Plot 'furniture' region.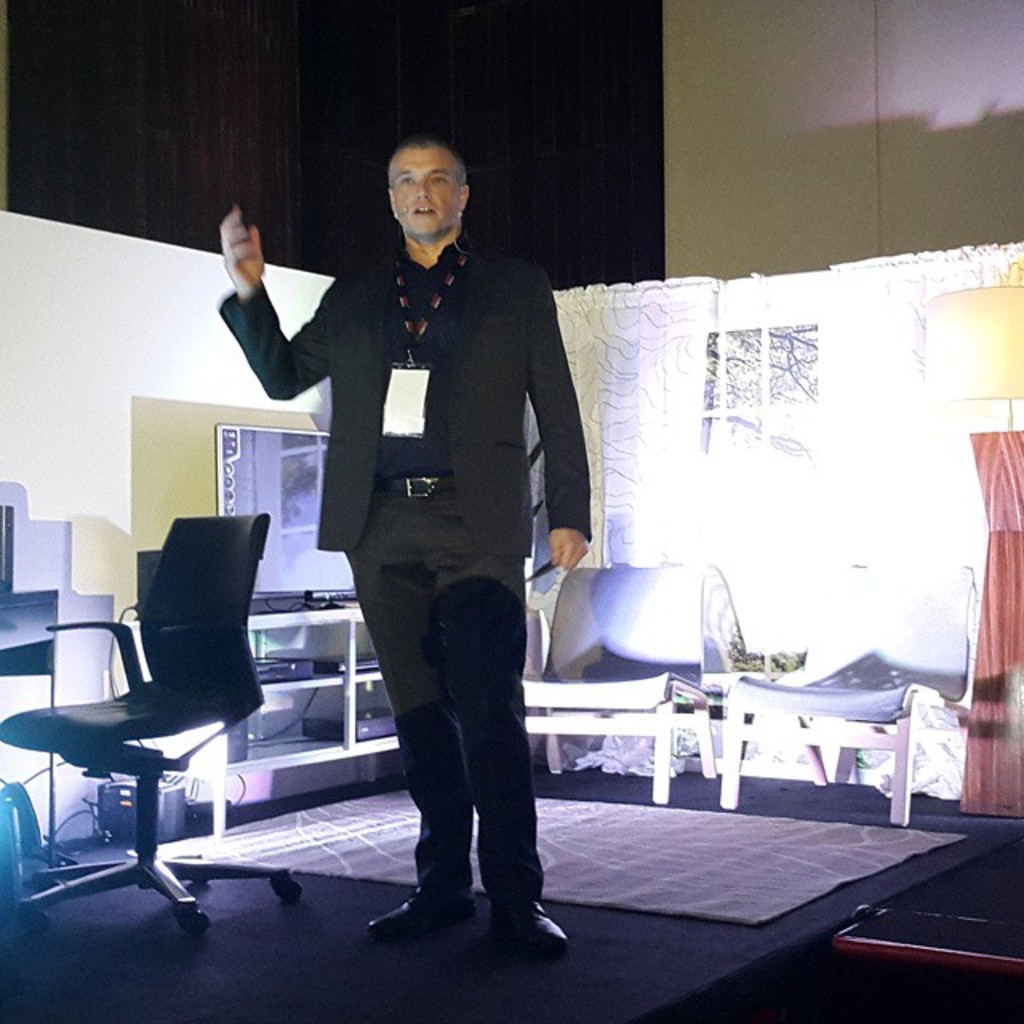
Plotted at 0 510 304 931.
